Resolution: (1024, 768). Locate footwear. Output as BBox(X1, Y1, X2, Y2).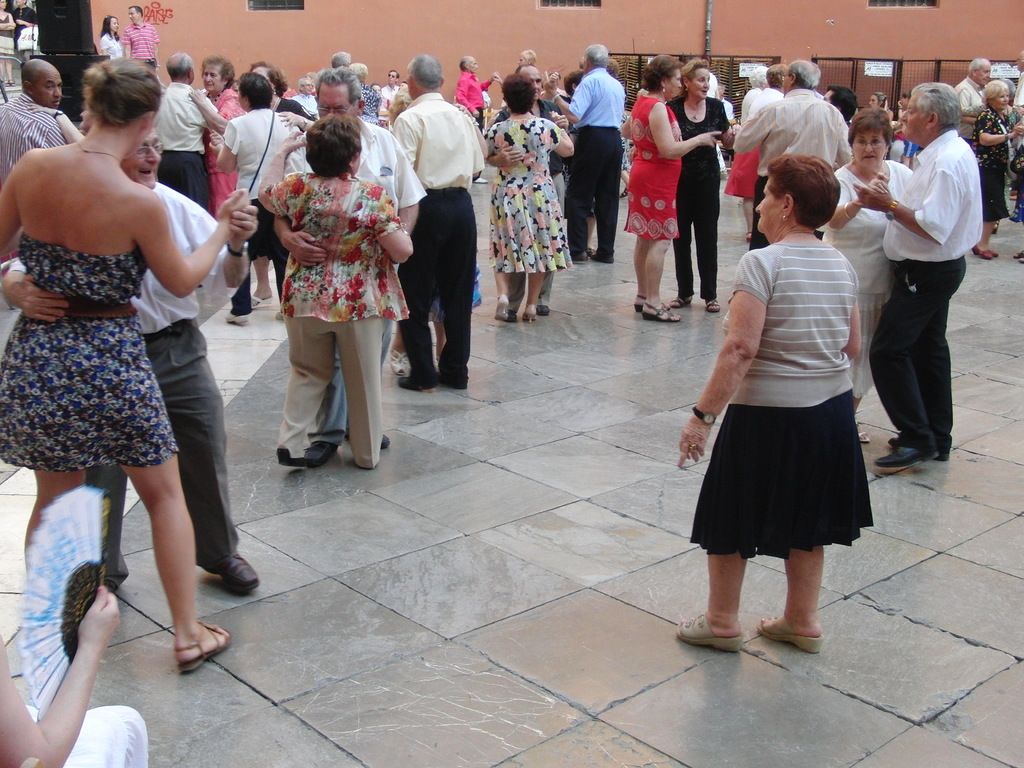
BBox(590, 249, 616, 265).
